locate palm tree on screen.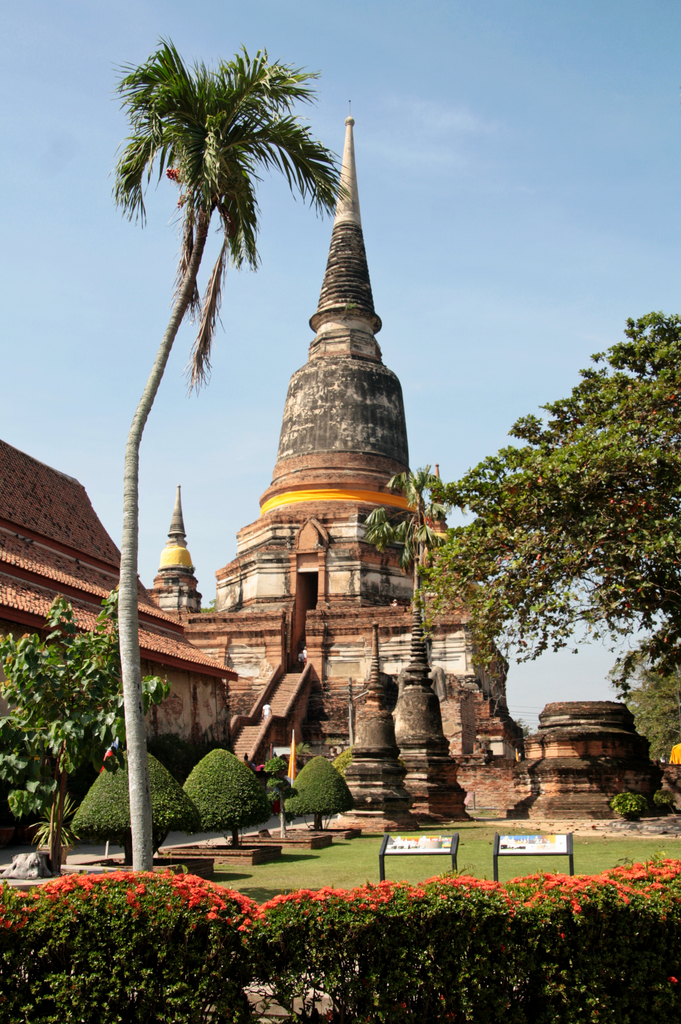
On screen at [x1=356, y1=455, x2=464, y2=627].
